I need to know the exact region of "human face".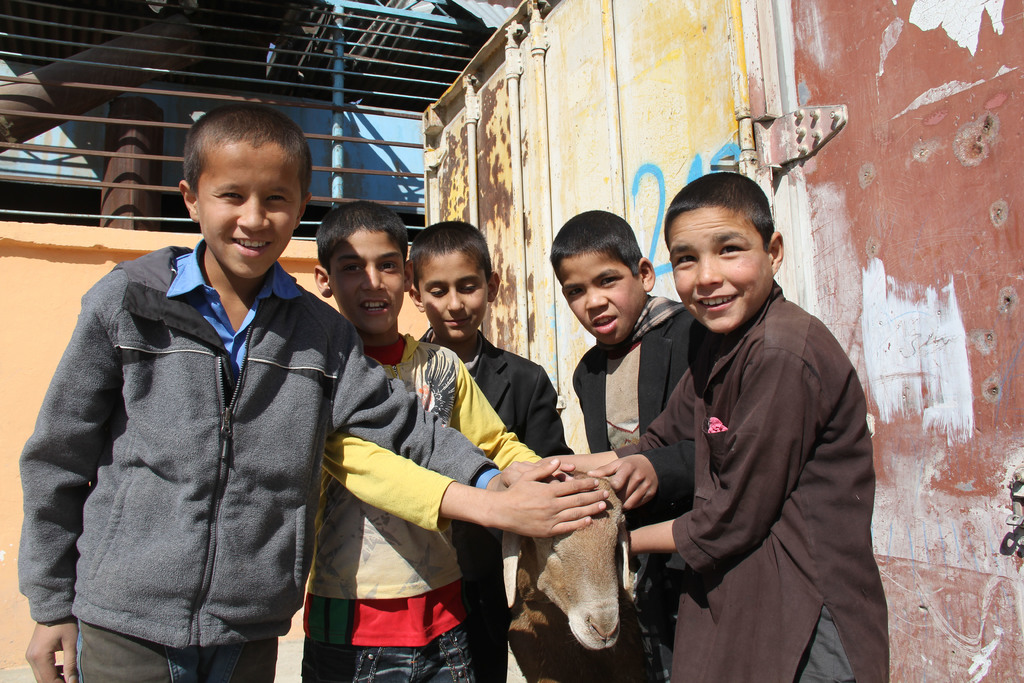
Region: pyautogui.locateOnScreen(335, 227, 404, 333).
